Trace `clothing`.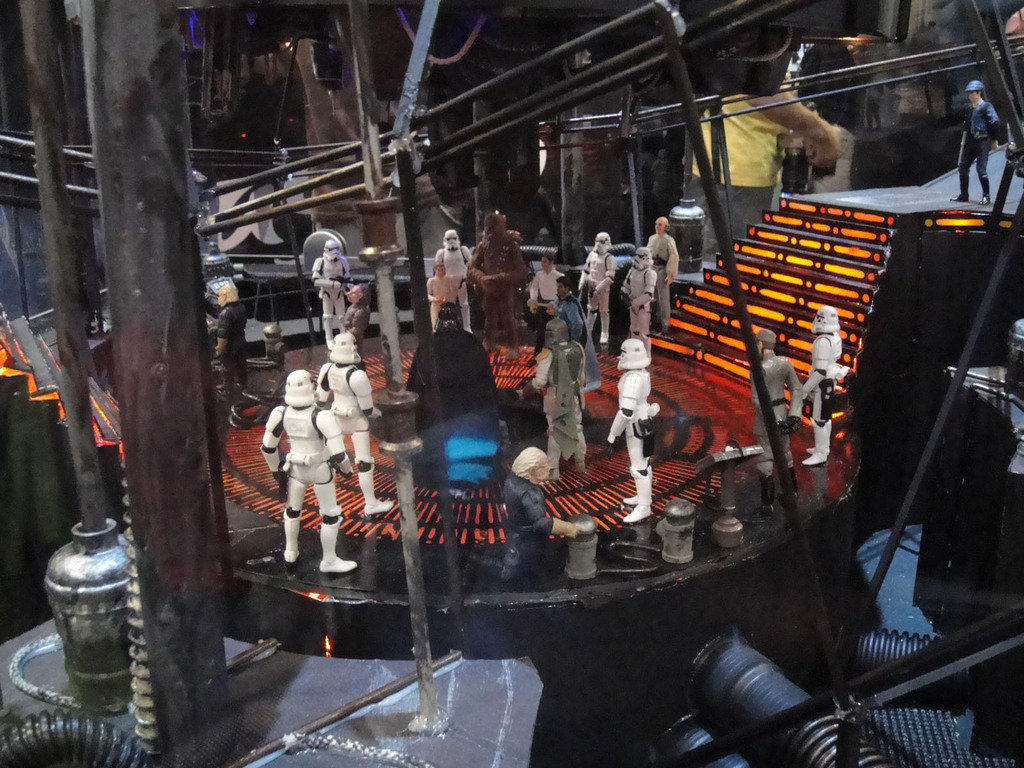
Traced to detection(335, 303, 364, 363).
